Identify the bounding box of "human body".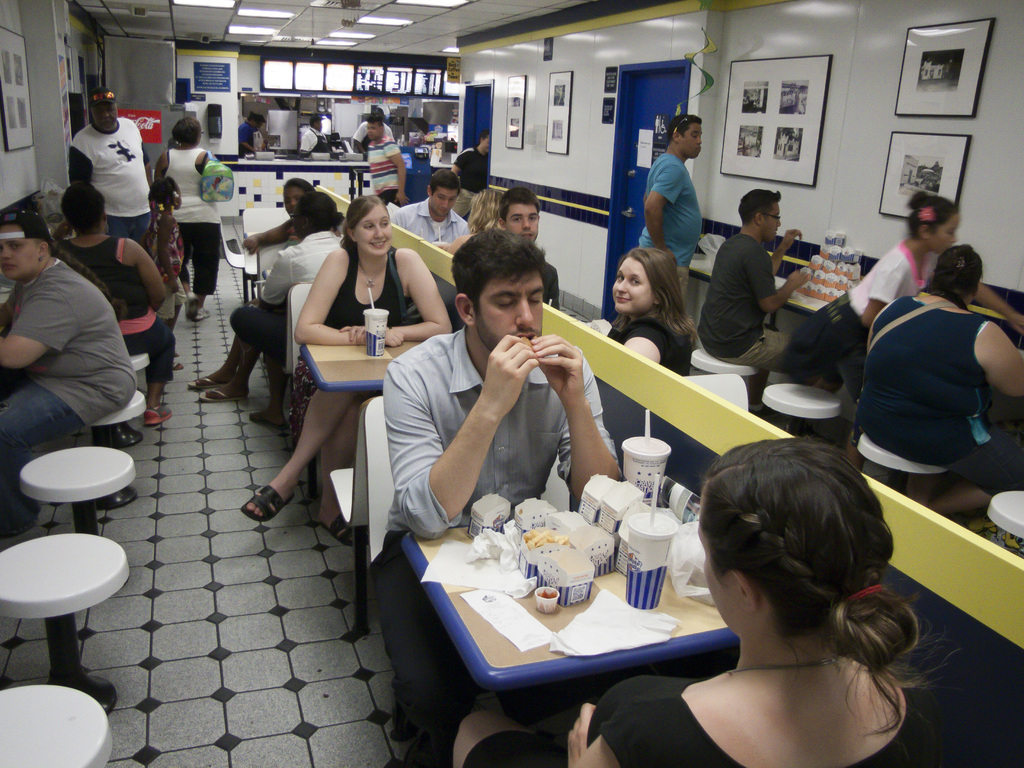
[797,187,1021,365].
